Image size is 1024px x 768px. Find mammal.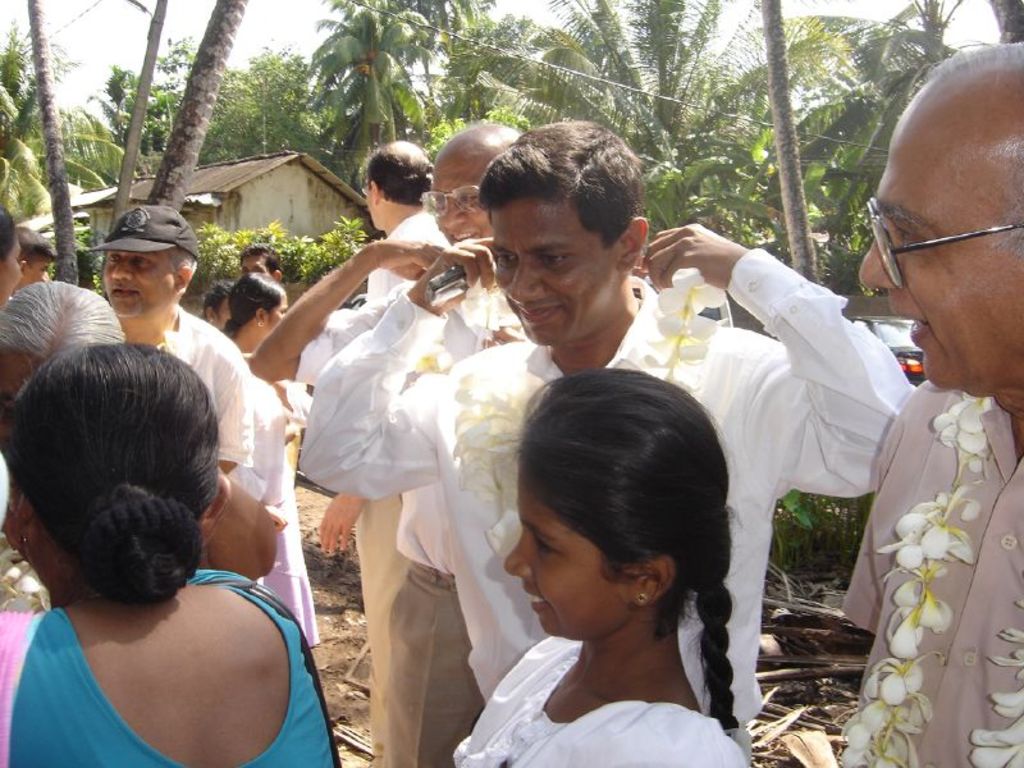
{"x1": 0, "y1": 205, "x2": 29, "y2": 310}.
